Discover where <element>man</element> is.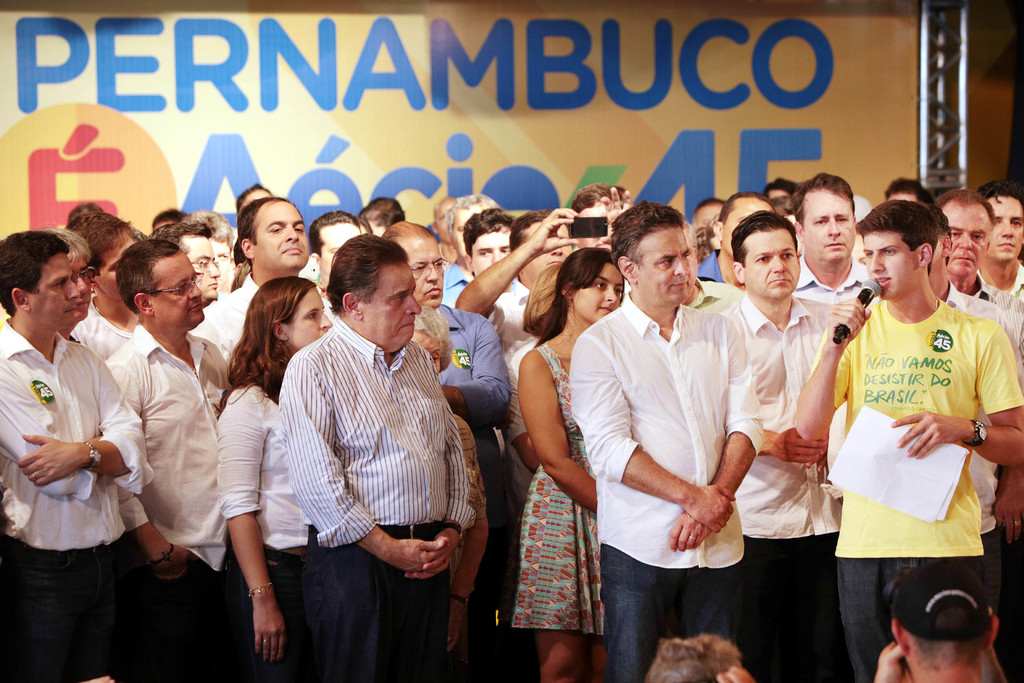
Discovered at (left=793, top=171, right=884, bottom=310).
